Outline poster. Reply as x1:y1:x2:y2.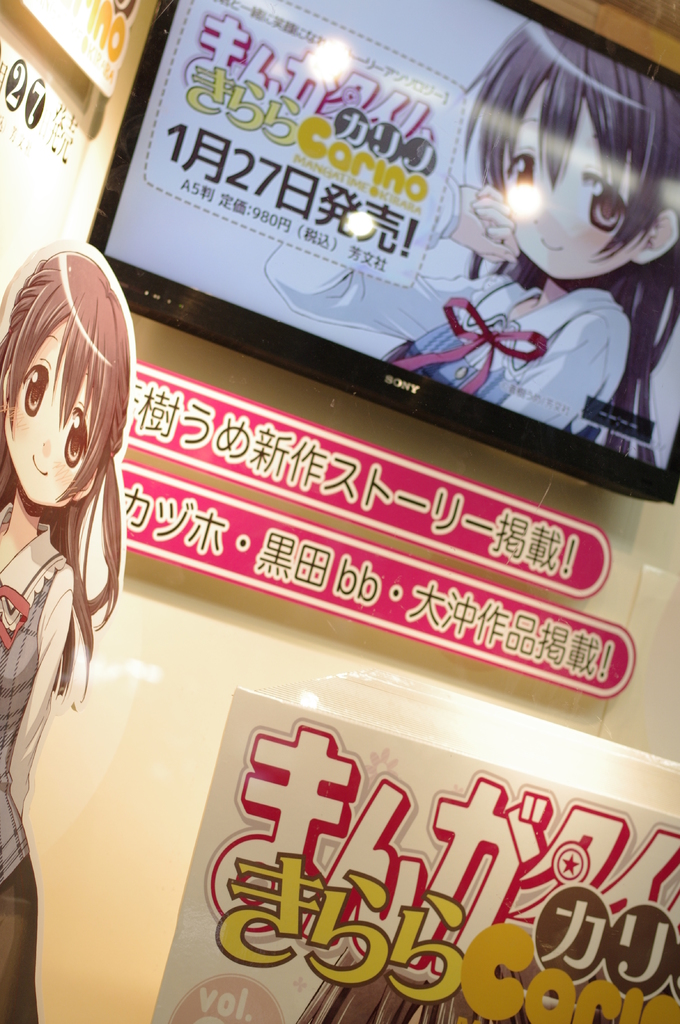
119:357:608:602.
